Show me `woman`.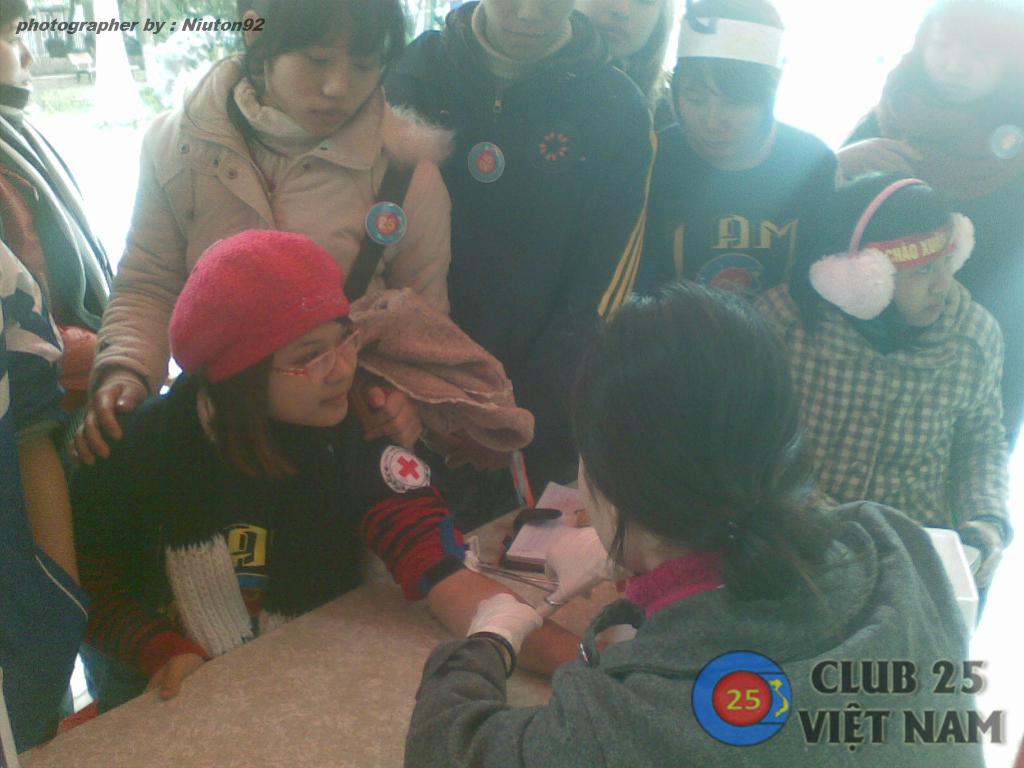
`woman` is here: bbox=[61, 225, 608, 683].
